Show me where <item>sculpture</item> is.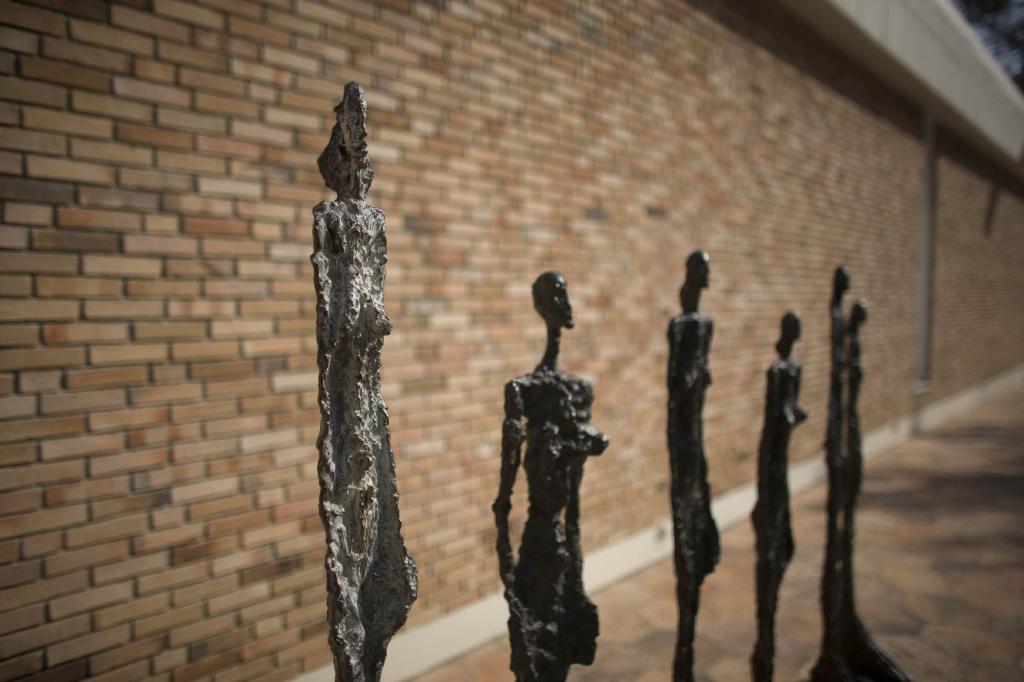
<item>sculpture</item> is at {"left": 742, "top": 313, "right": 799, "bottom": 681}.
